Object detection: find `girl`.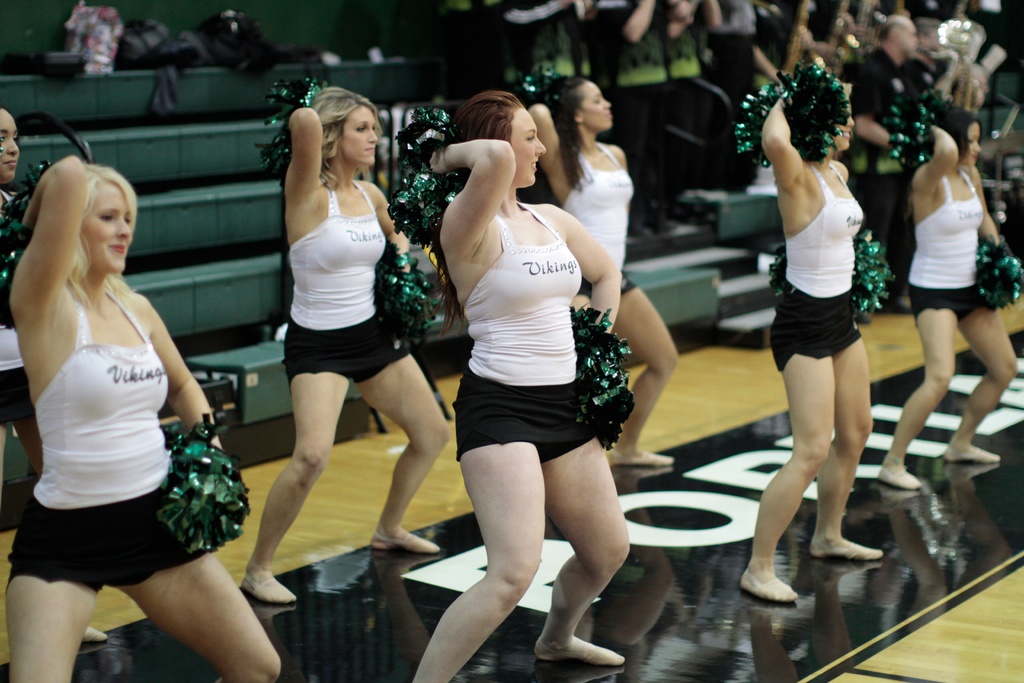
x1=877, y1=108, x2=1023, y2=490.
